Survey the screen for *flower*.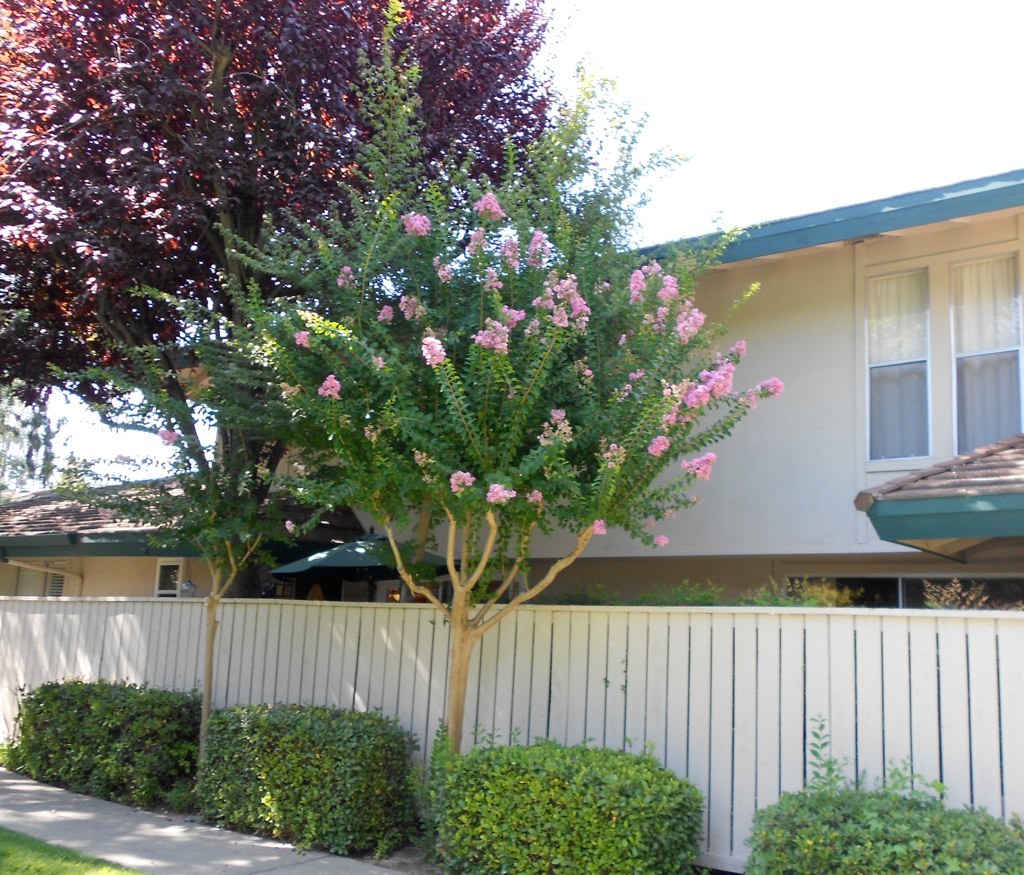
Survey found: bbox=[615, 329, 632, 352].
